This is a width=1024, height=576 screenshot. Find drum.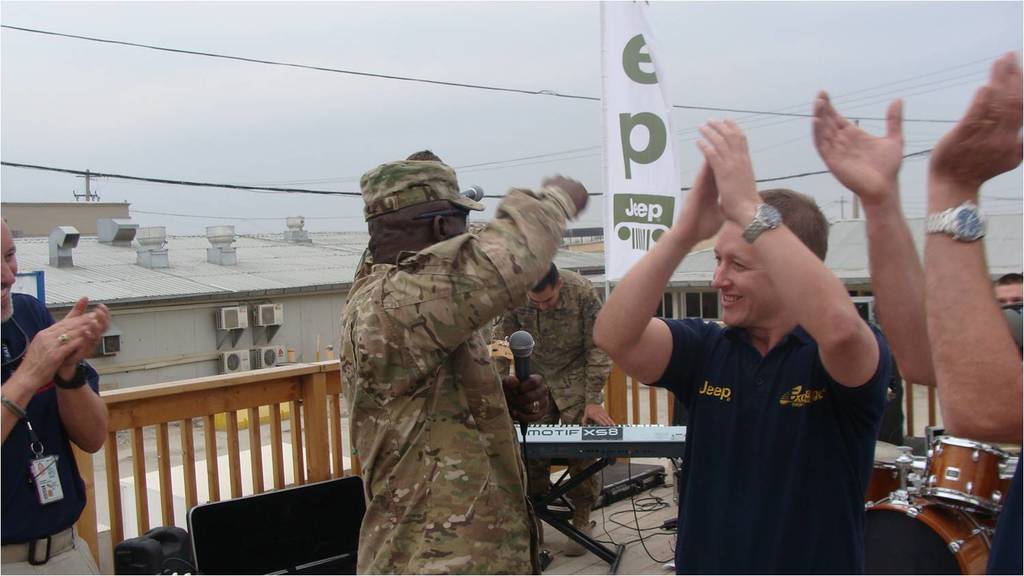
Bounding box: 917:421:1012:506.
